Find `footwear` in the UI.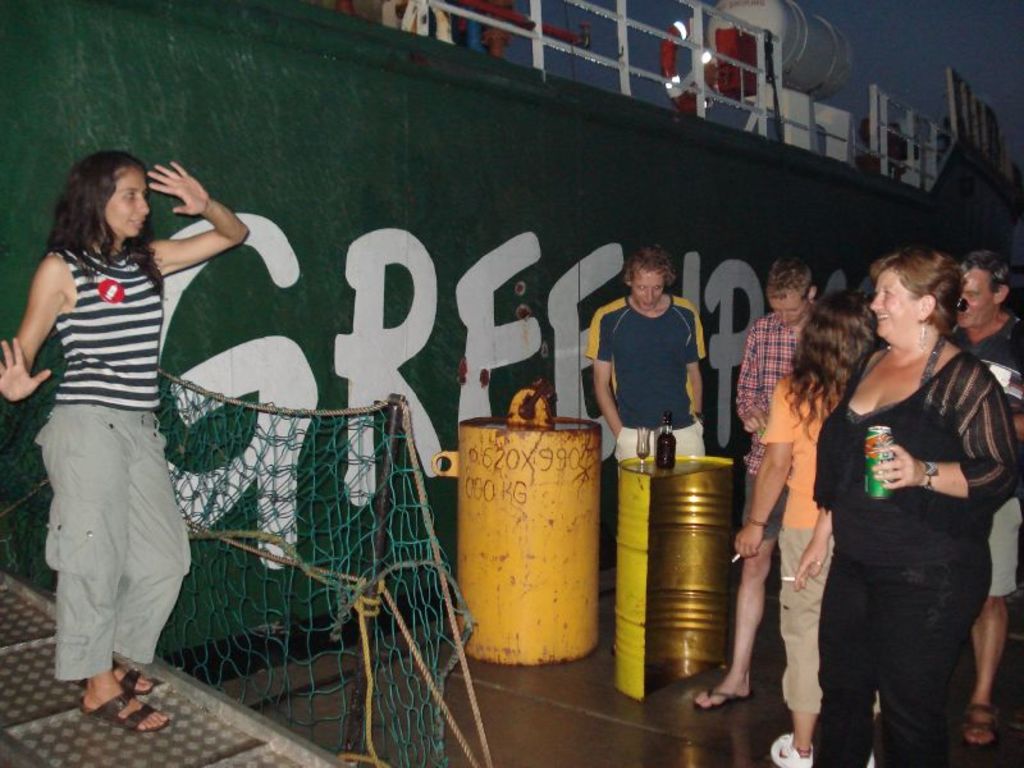
UI element at 691 687 754 709.
